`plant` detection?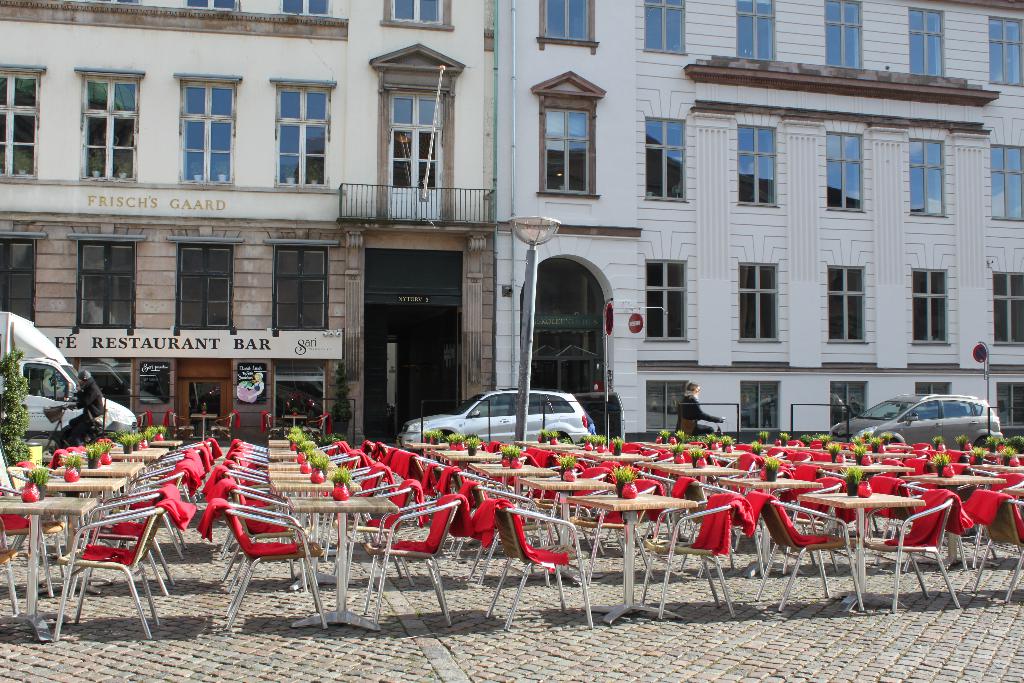
{"left": 604, "top": 464, "right": 639, "bottom": 484}
